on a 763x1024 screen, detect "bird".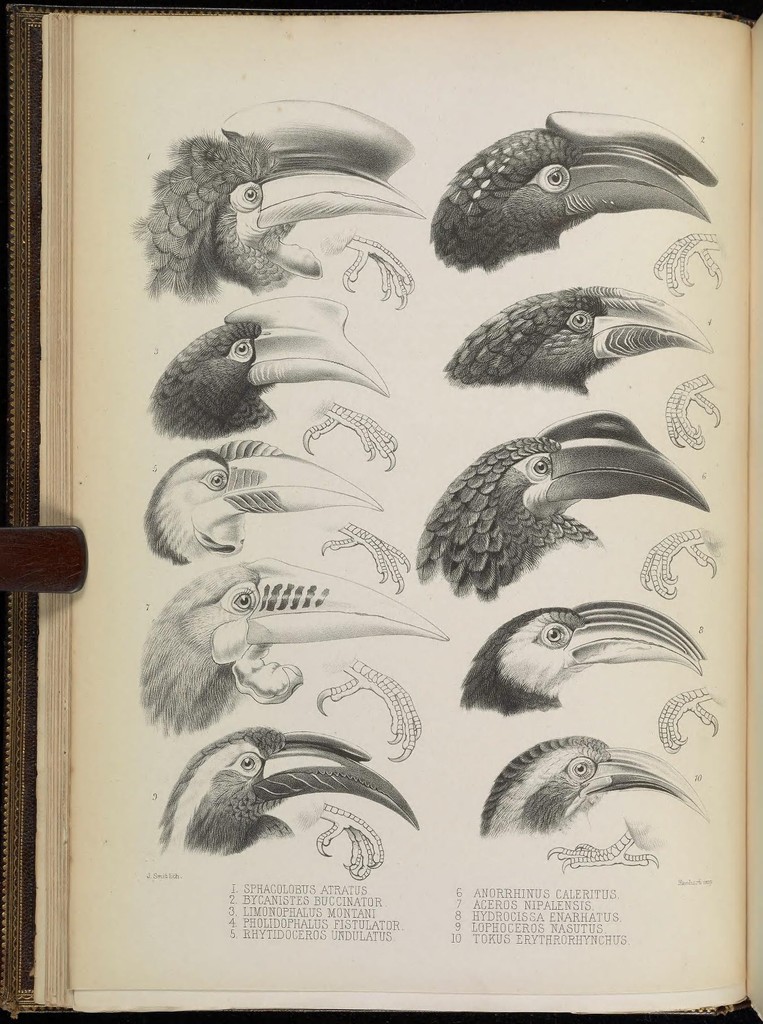
[138,557,453,771].
